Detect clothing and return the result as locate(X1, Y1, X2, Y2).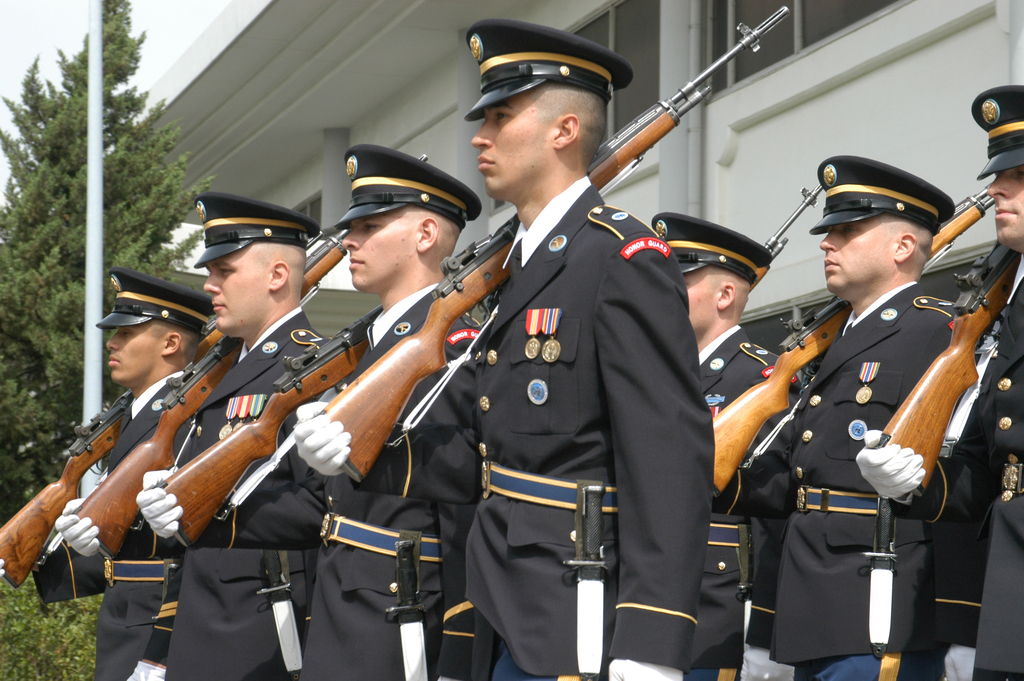
locate(201, 281, 481, 679).
